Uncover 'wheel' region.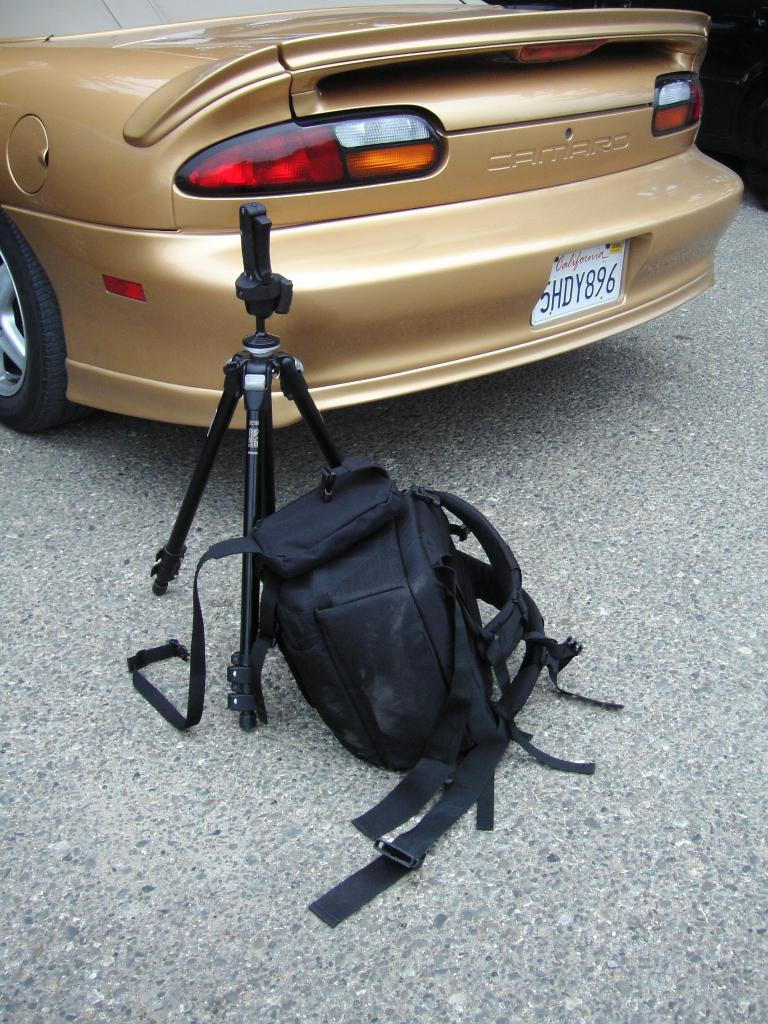
Uncovered: bbox=(0, 209, 79, 435).
